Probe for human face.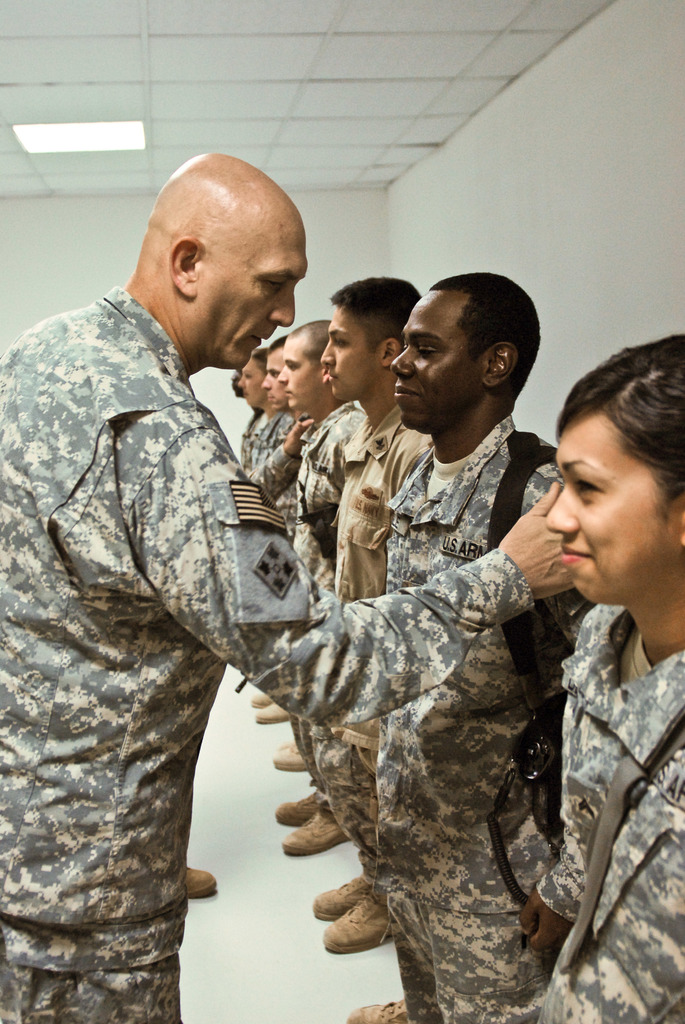
Probe result: region(263, 346, 282, 404).
